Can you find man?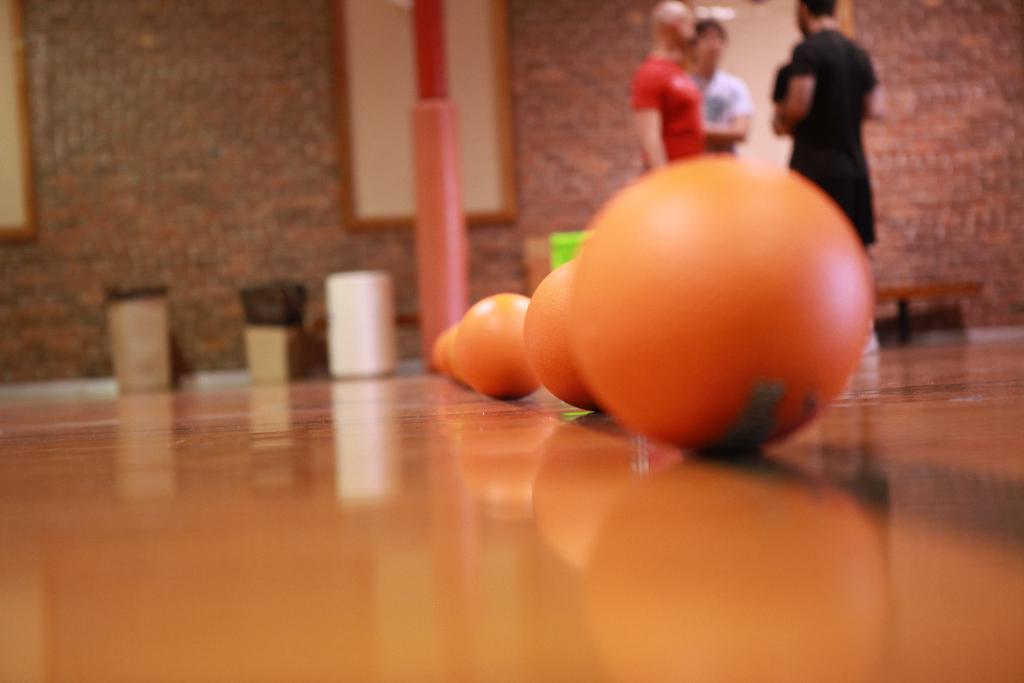
Yes, bounding box: BBox(636, 0, 709, 175).
